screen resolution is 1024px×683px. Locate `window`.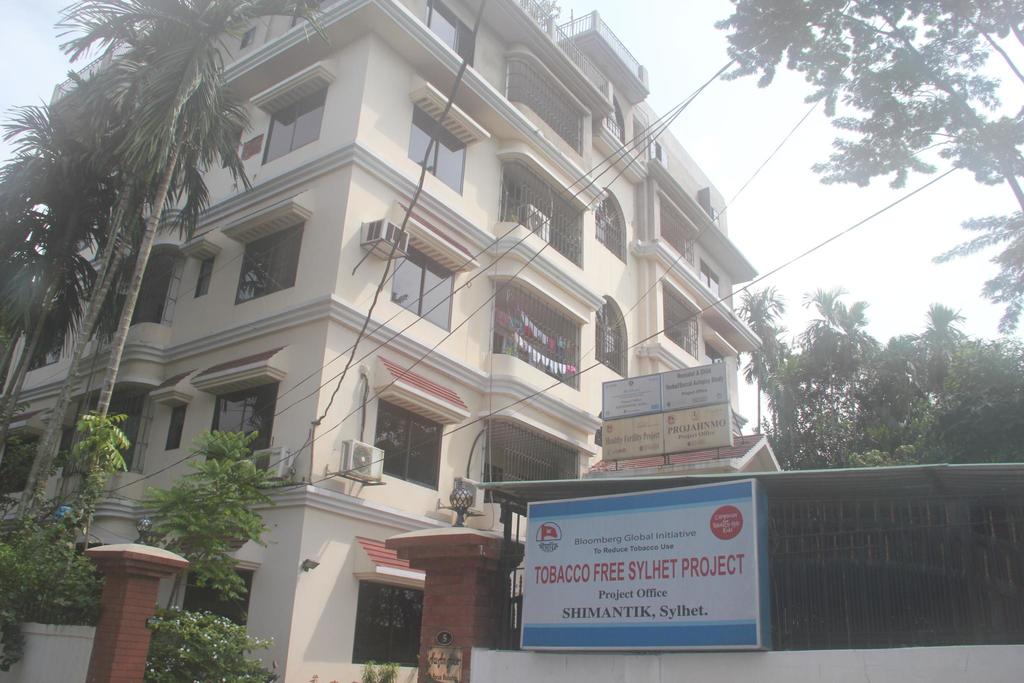
<box>163,407,187,453</box>.
